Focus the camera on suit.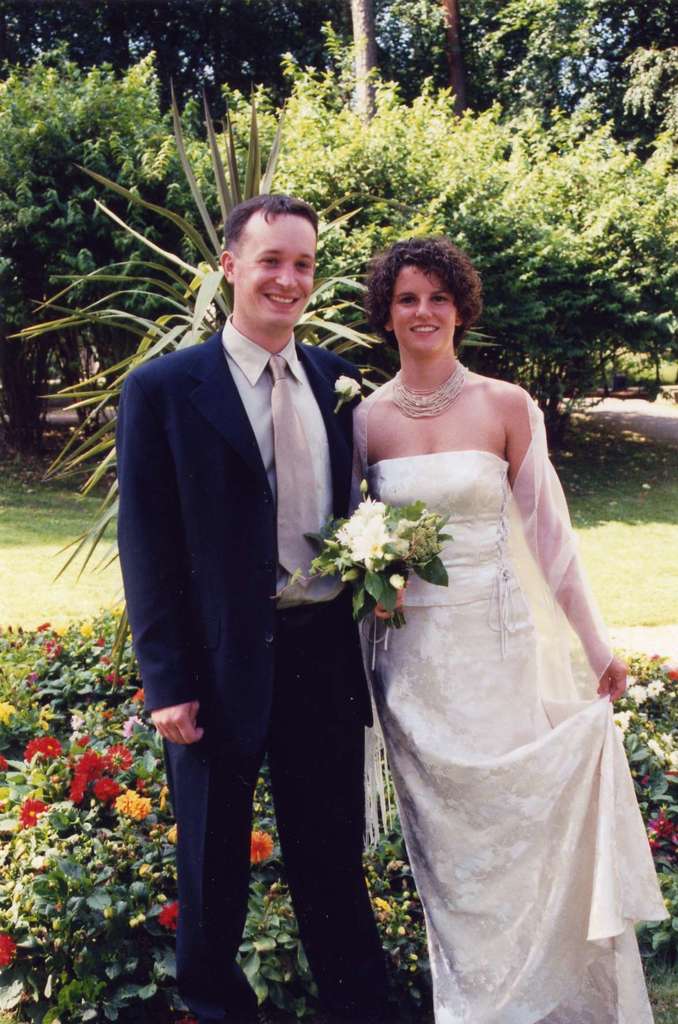
Focus region: [120, 329, 397, 947].
